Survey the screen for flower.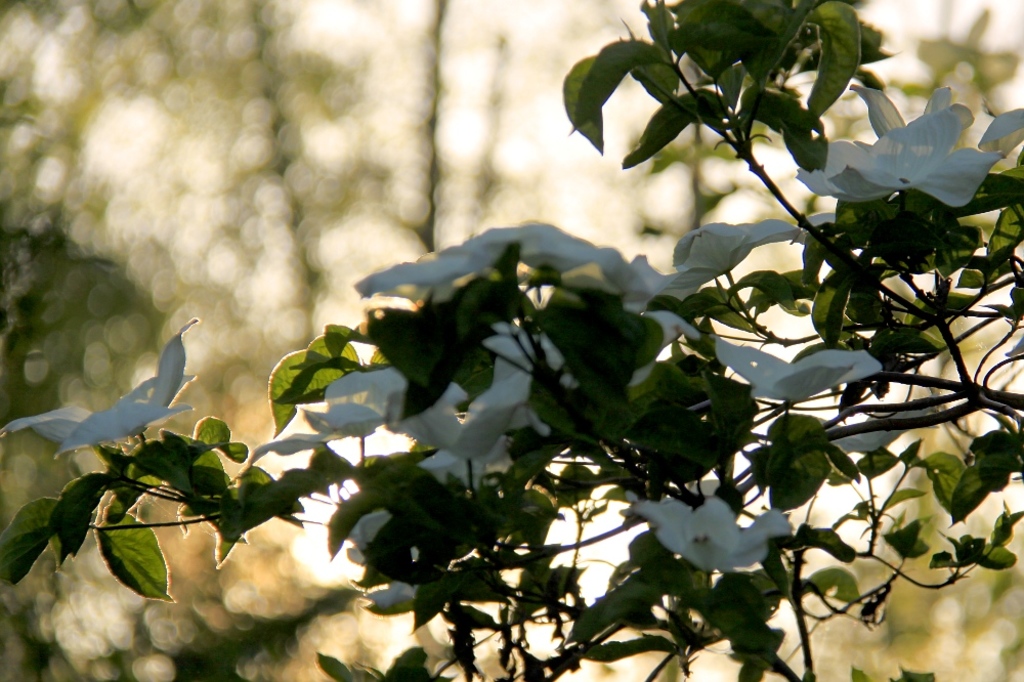
Survey found: (x1=637, y1=295, x2=699, y2=377).
